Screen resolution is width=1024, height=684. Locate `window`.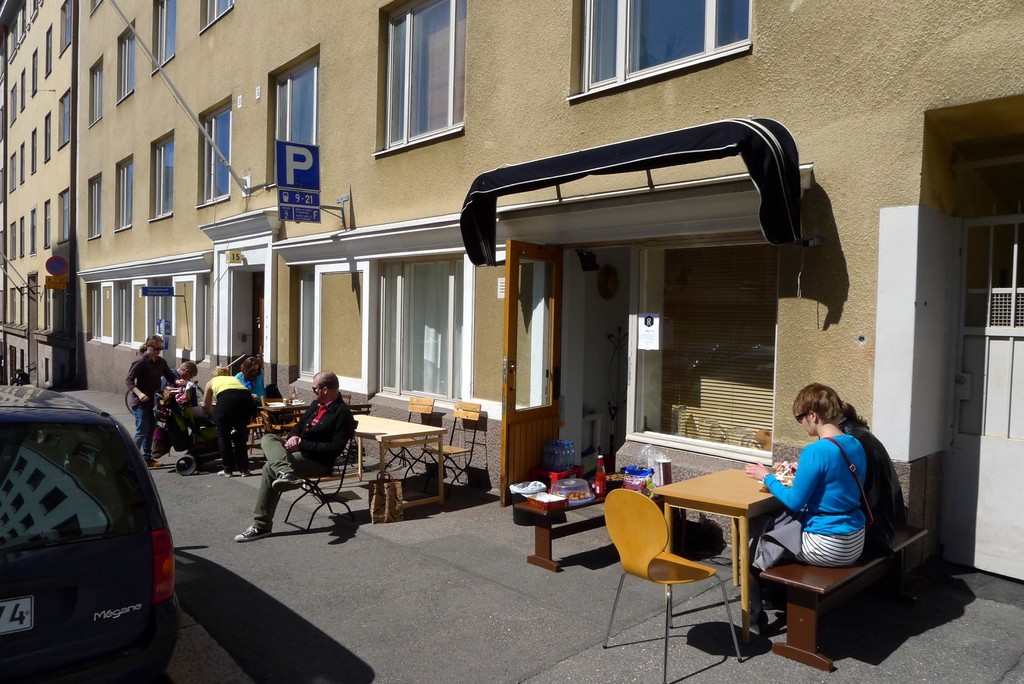
l=86, t=0, r=102, b=17.
